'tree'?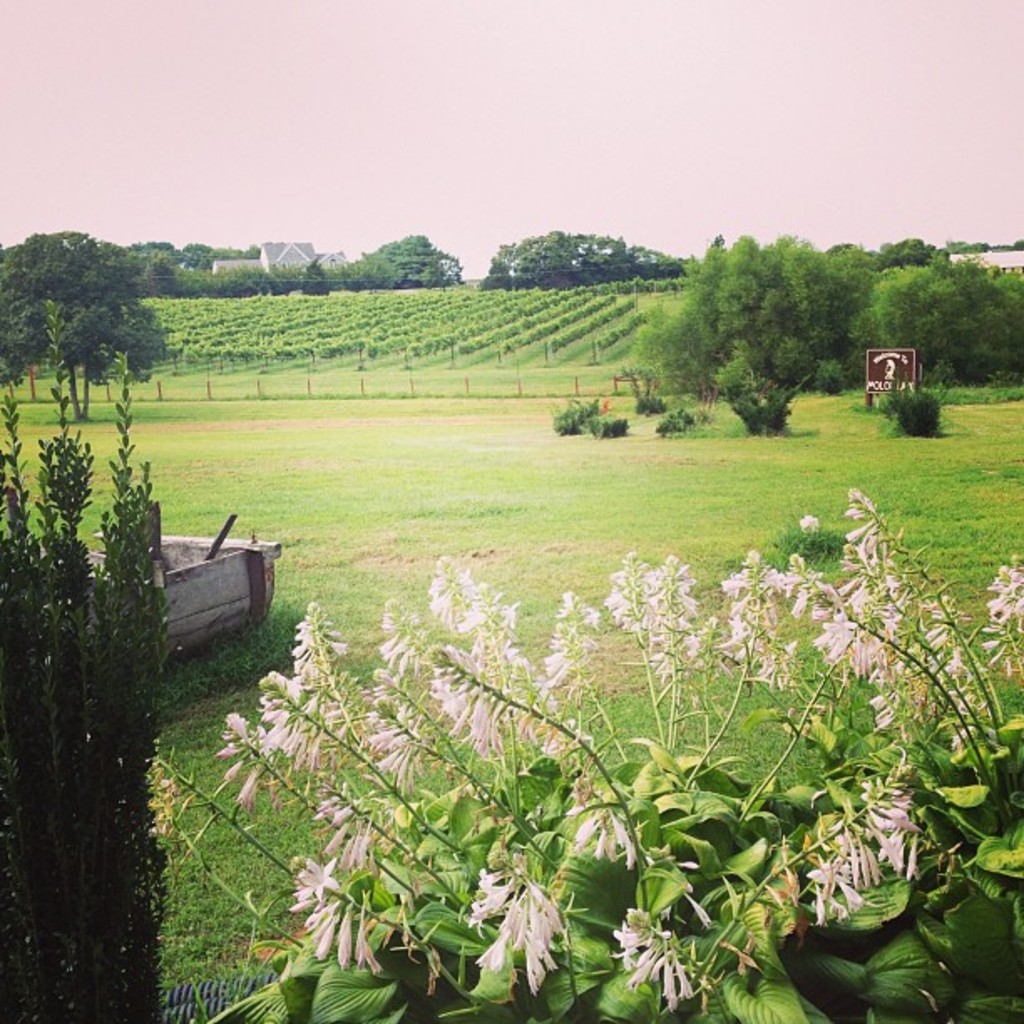
x1=131, y1=251, x2=189, y2=298
